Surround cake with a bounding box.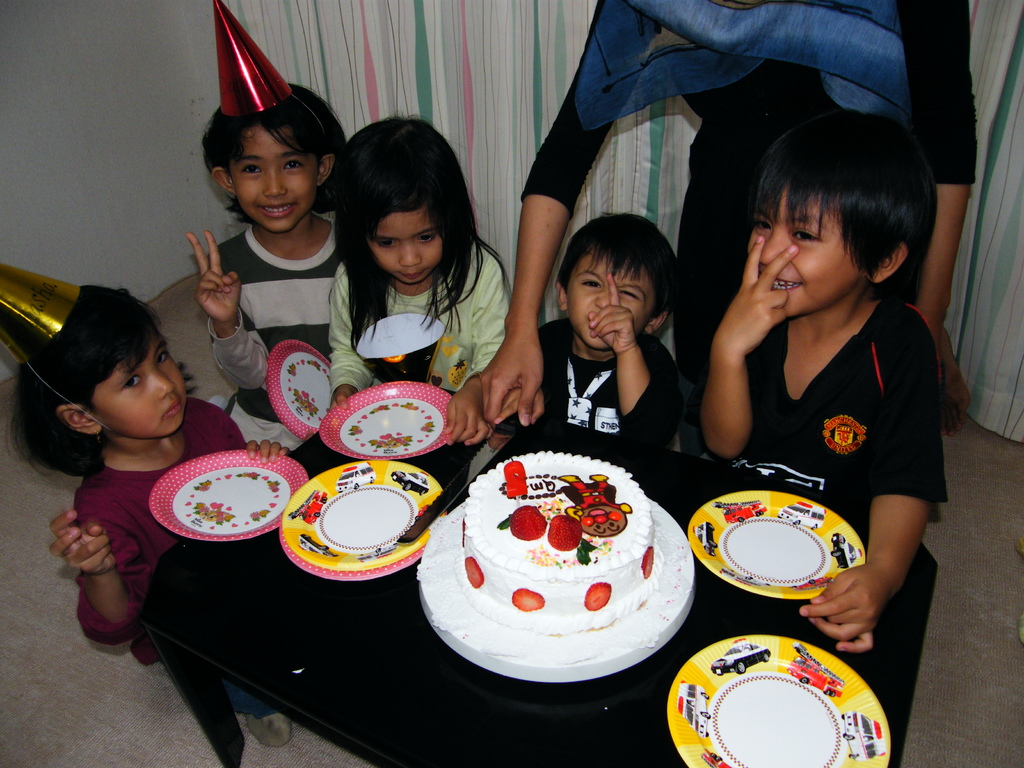
<region>454, 443, 655, 634</region>.
